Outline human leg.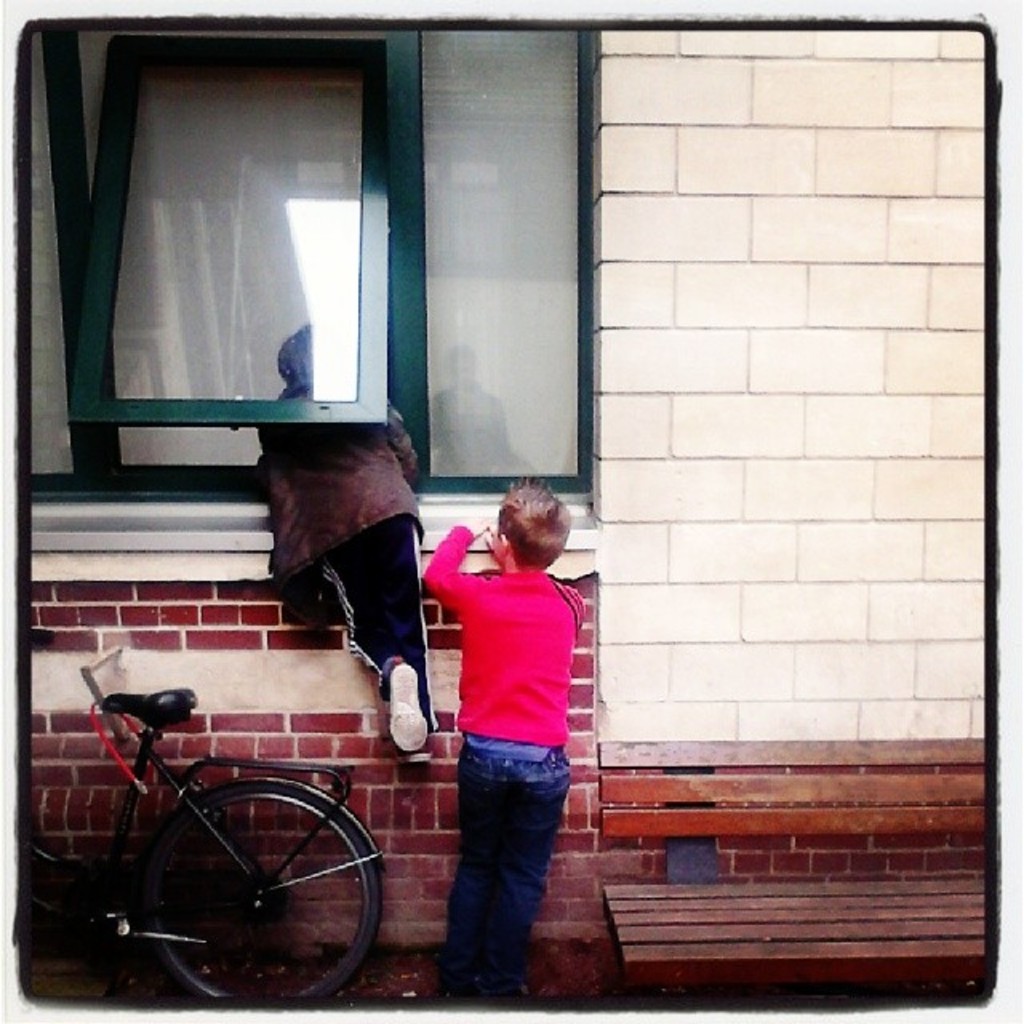
Outline: [left=459, top=754, right=565, bottom=1016].
